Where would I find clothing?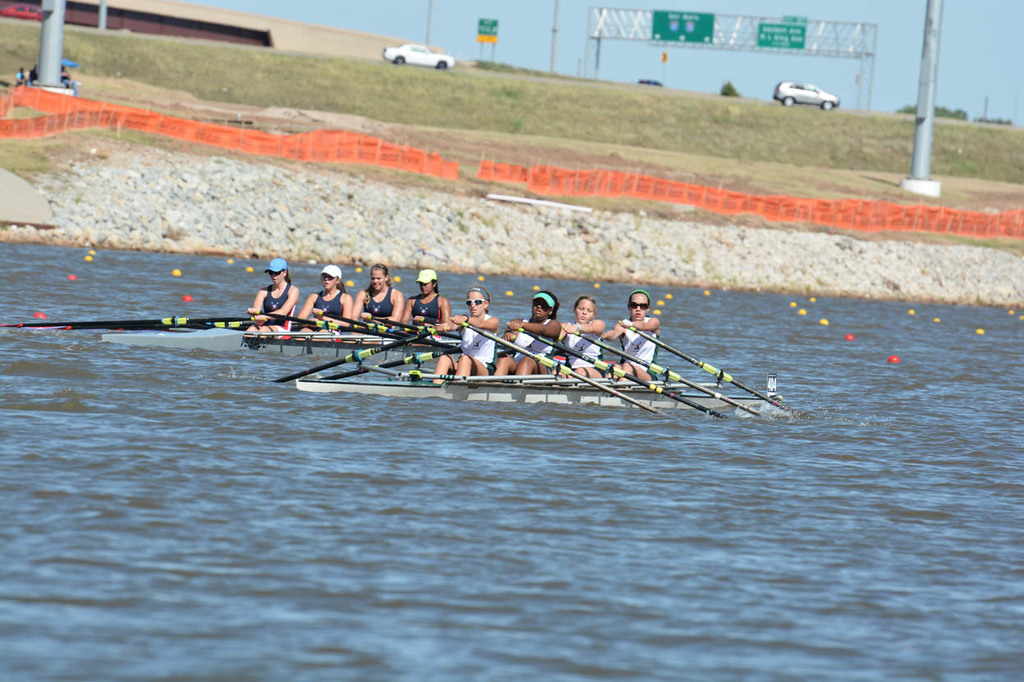
At (x1=416, y1=297, x2=443, y2=323).
